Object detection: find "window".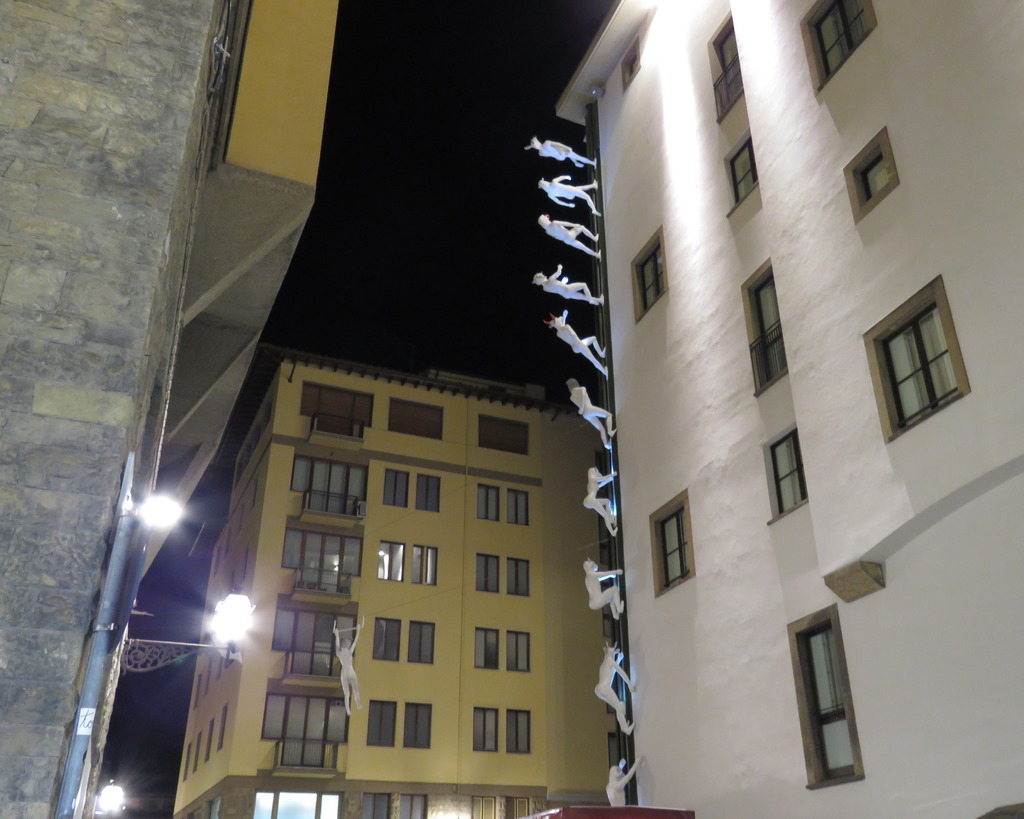
box=[407, 624, 441, 665].
